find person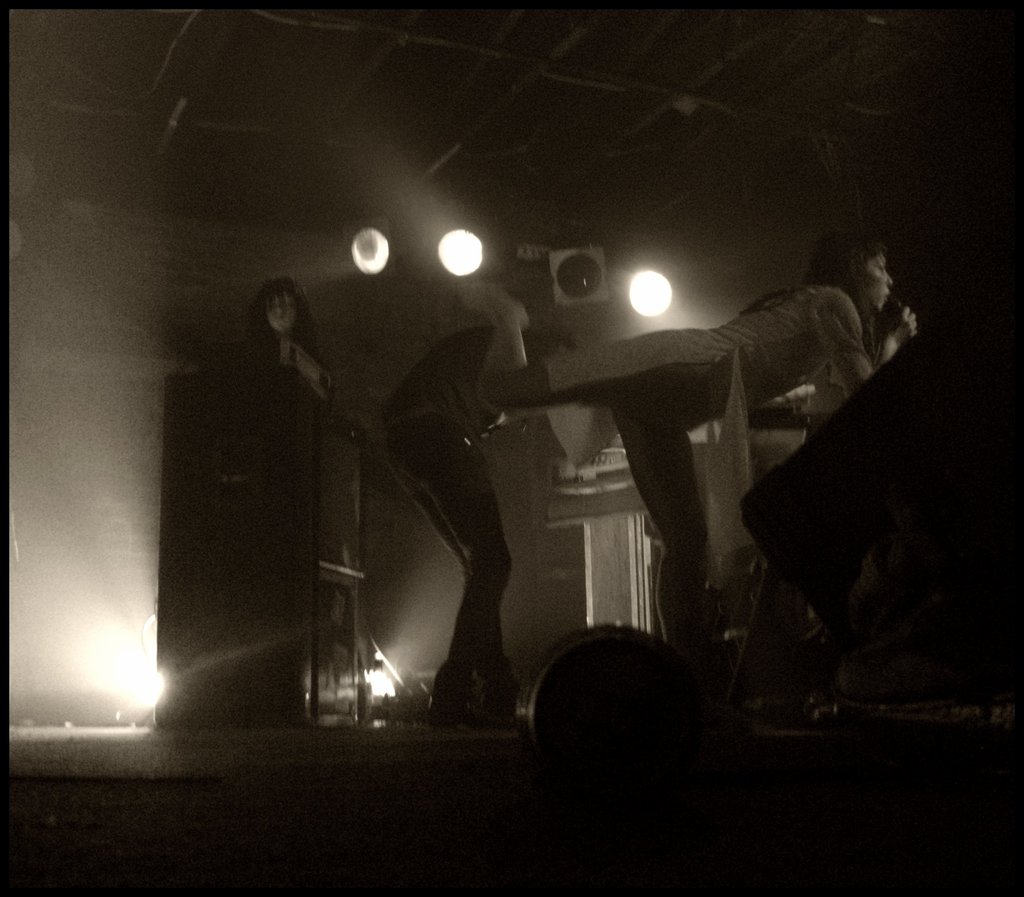
crop(200, 276, 331, 397)
